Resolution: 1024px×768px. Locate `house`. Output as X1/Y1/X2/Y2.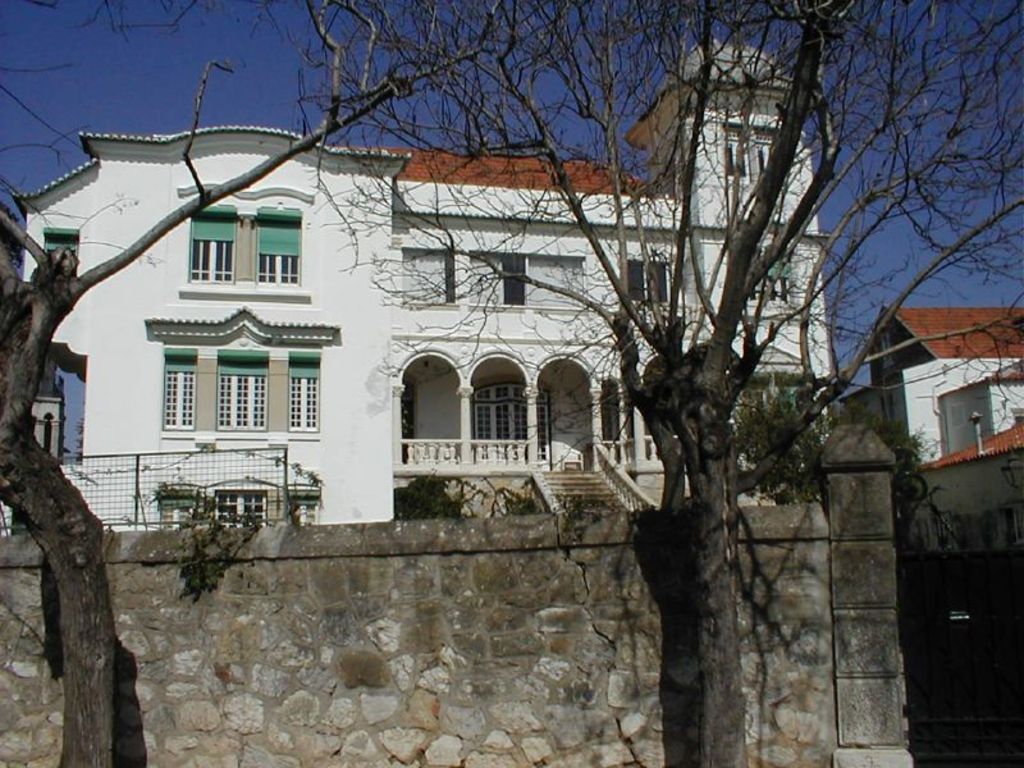
850/305/1023/563.
